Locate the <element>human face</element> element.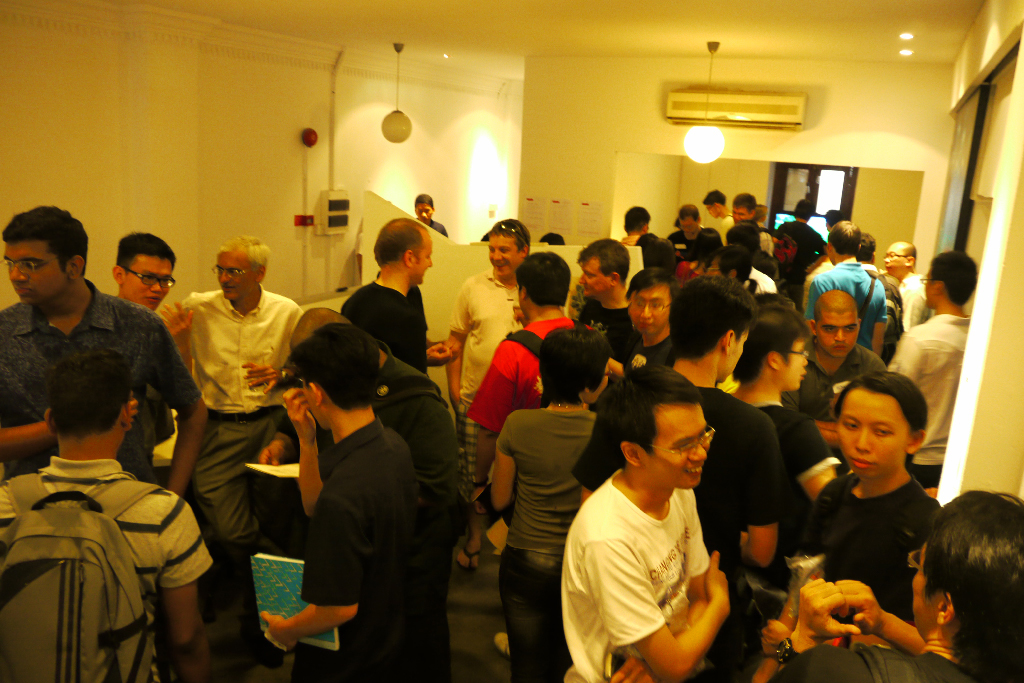
Element bbox: BBox(412, 201, 432, 225).
